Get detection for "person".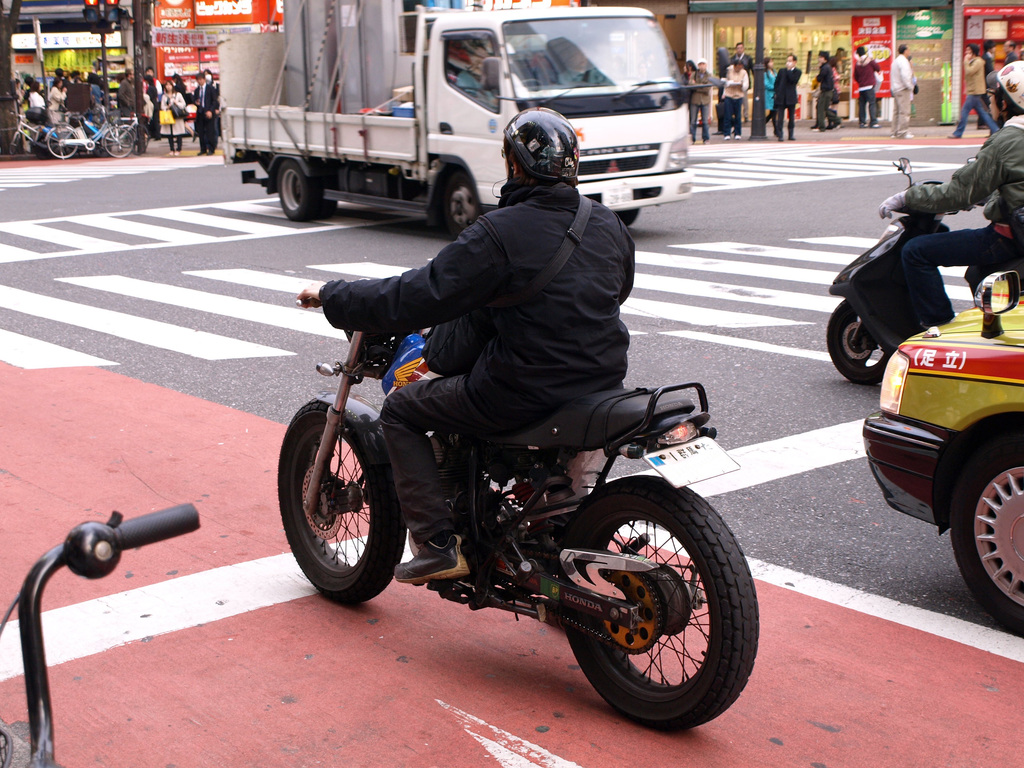
Detection: l=164, t=70, r=224, b=161.
